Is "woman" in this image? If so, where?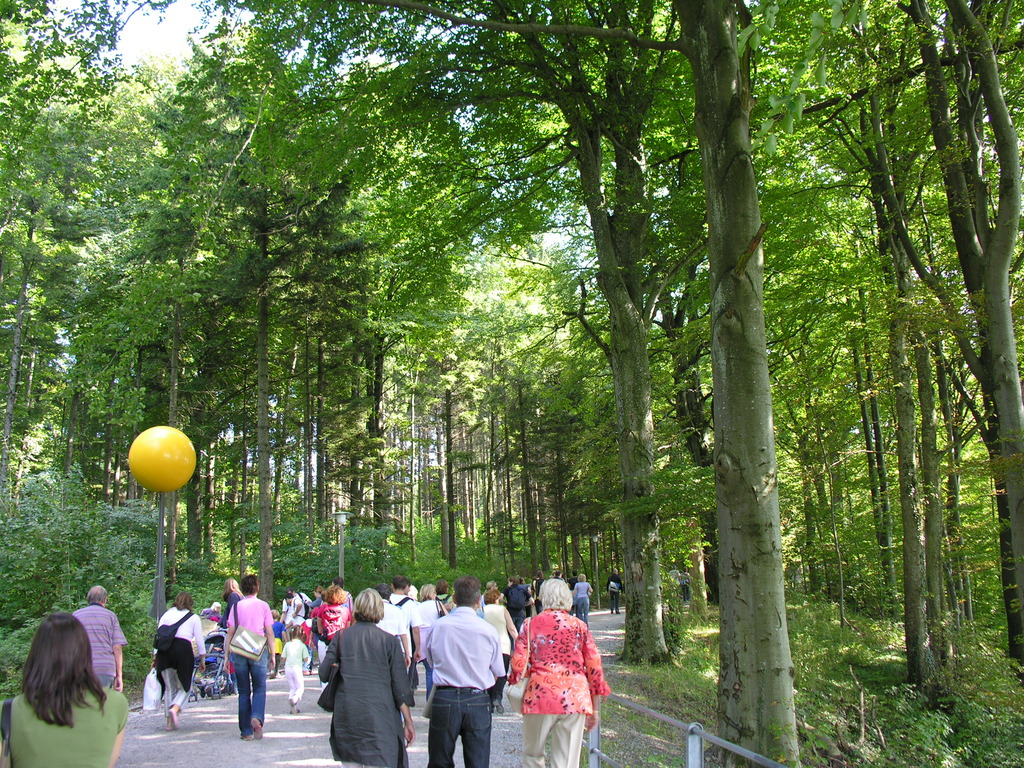
Yes, at Rect(504, 587, 596, 755).
